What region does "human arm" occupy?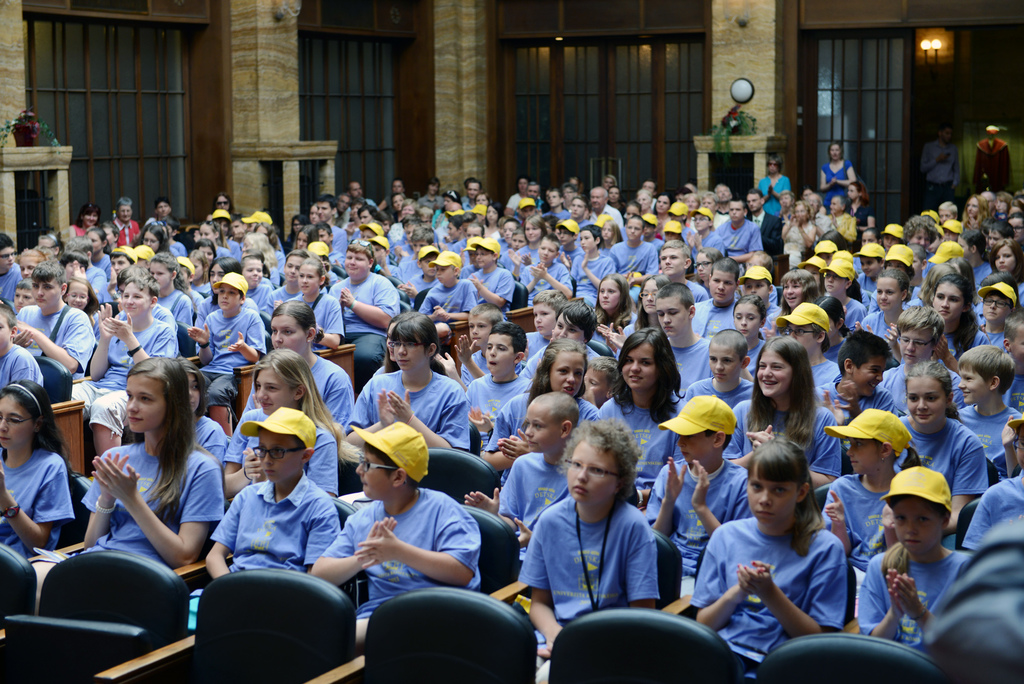
l=220, t=411, r=263, b=494.
